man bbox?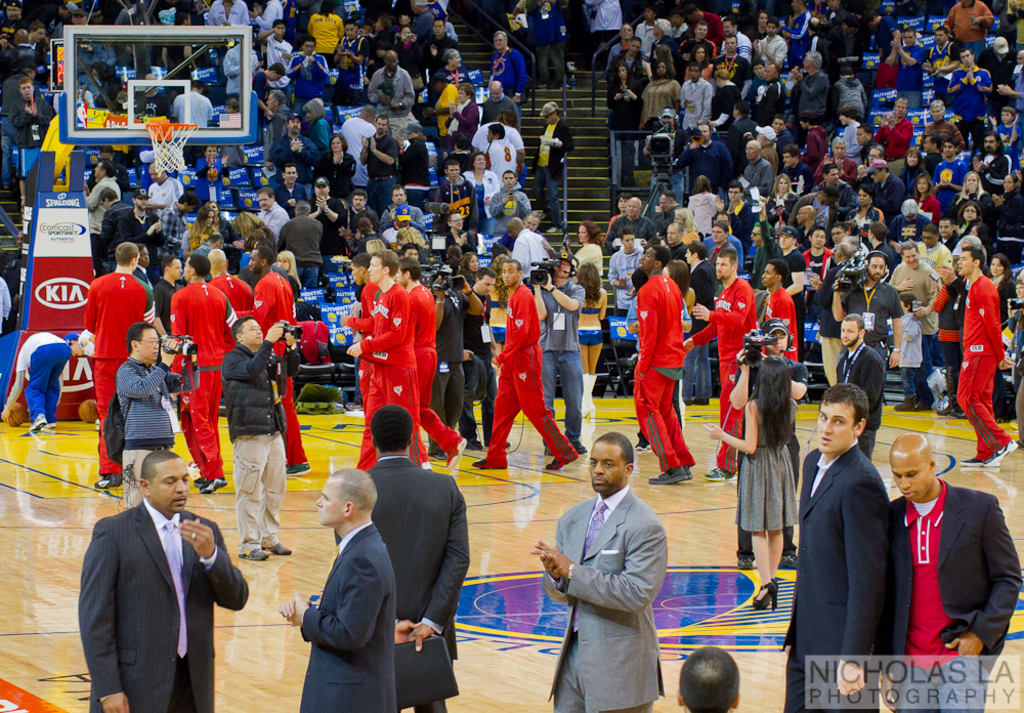
bbox(279, 462, 397, 712)
